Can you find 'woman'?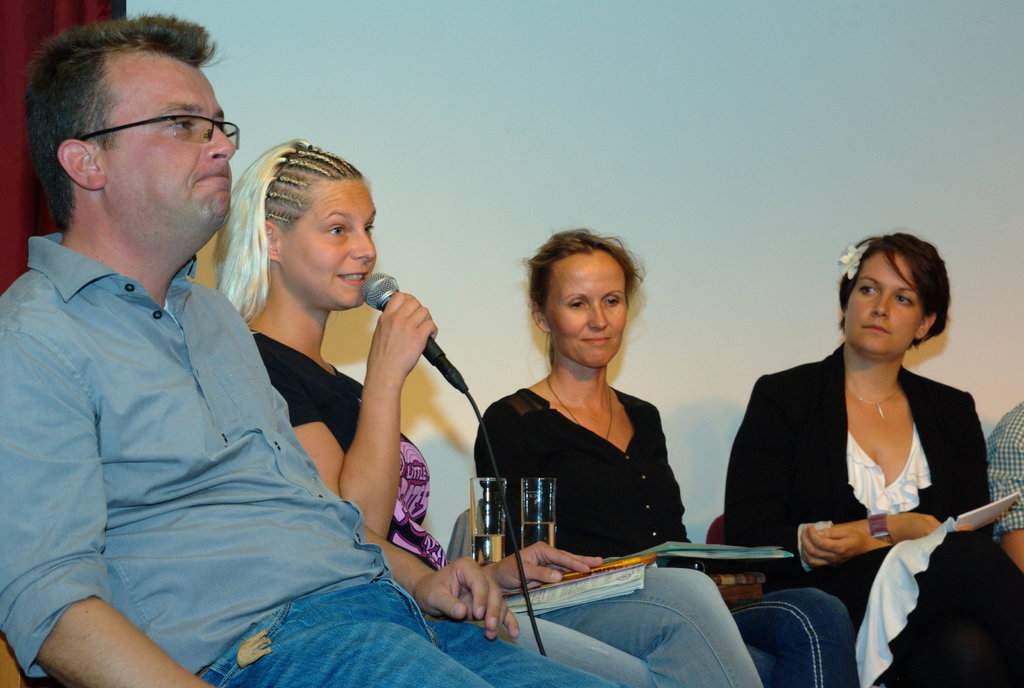
Yes, bounding box: left=469, top=229, right=872, bottom=687.
